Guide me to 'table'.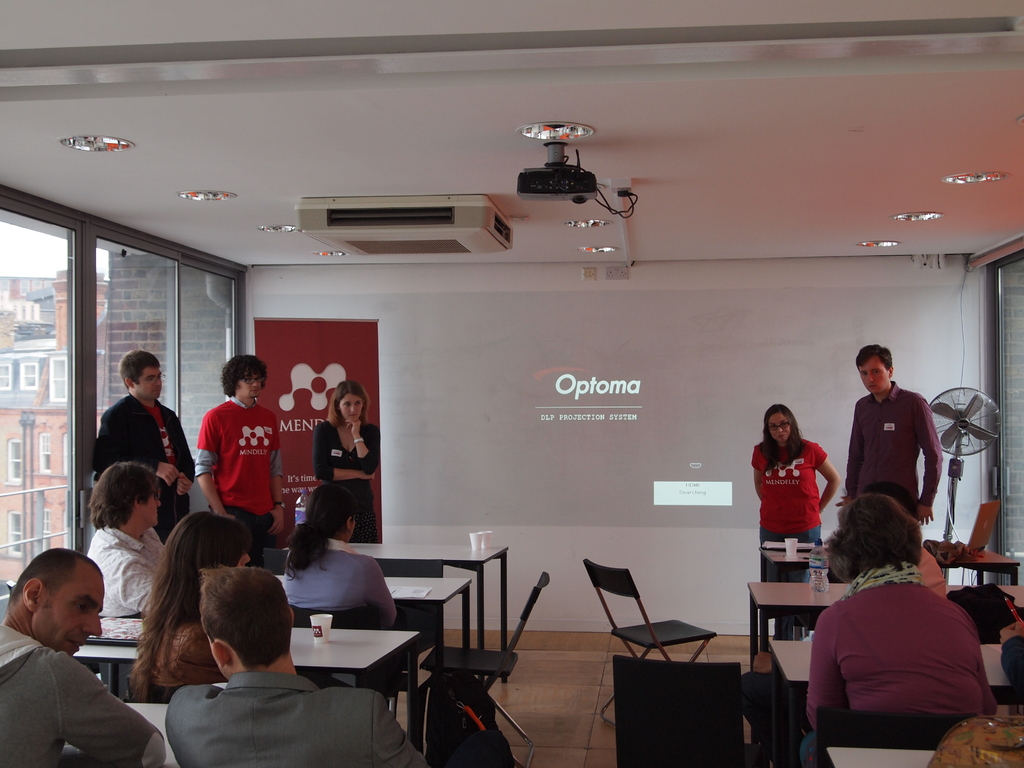
Guidance: 78:626:422:753.
